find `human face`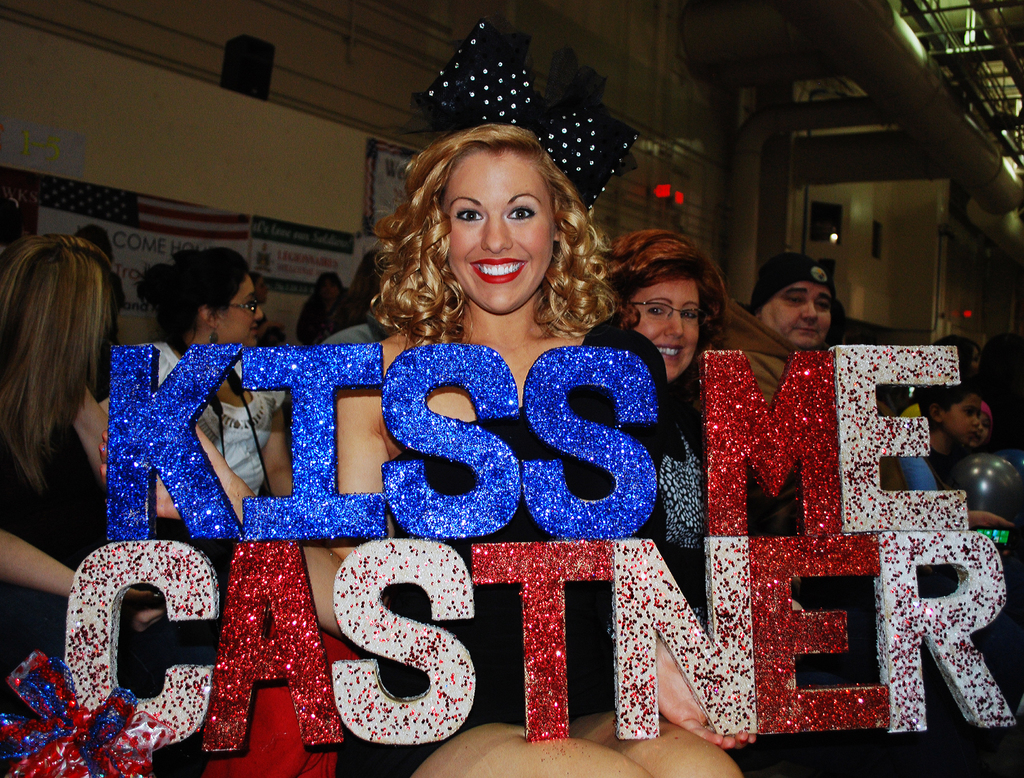
x1=973 y1=409 x2=995 y2=448
